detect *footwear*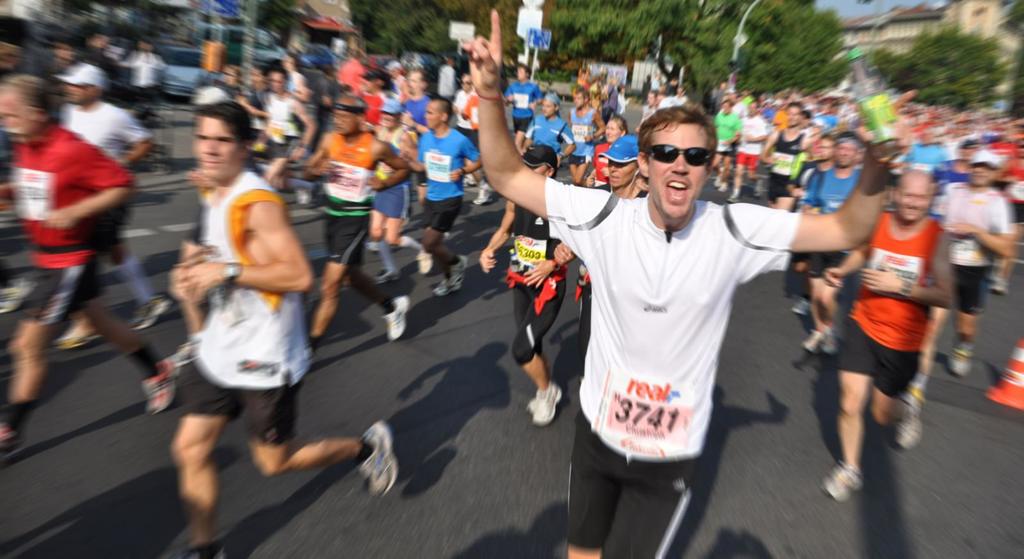
(x1=814, y1=323, x2=840, y2=355)
